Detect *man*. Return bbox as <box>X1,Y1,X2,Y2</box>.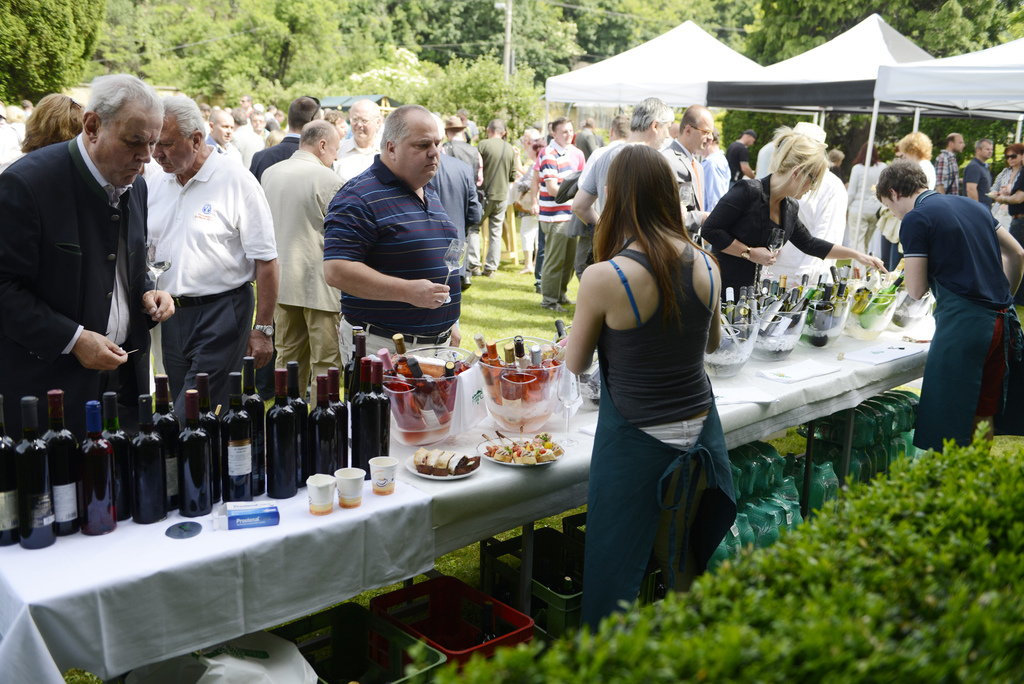
<box>472,116,519,275</box>.
